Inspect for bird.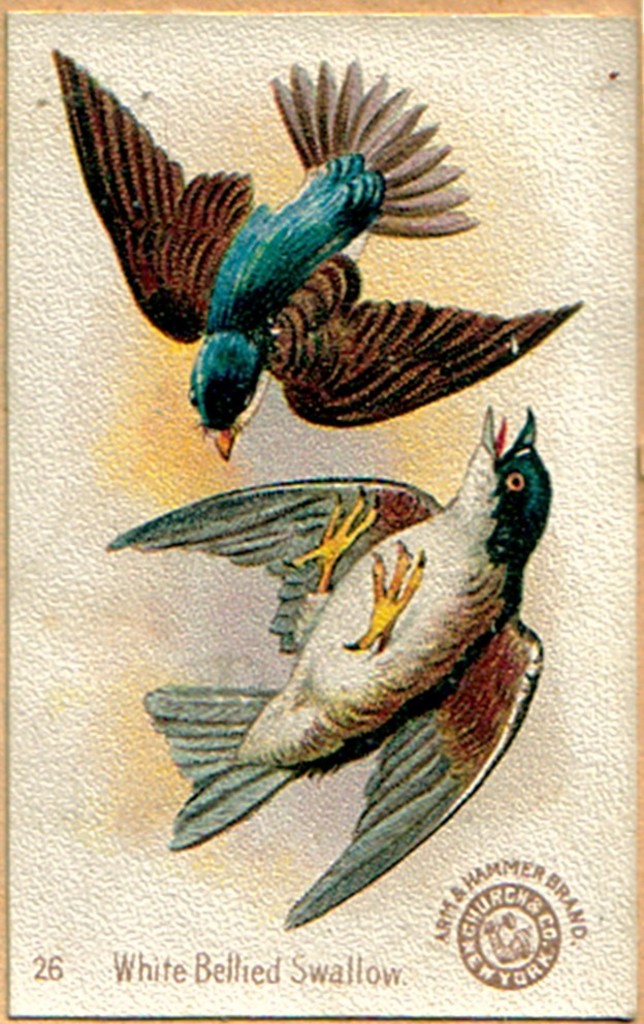
Inspection: {"left": 49, "top": 45, "right": 590, "bottom": 462}.
